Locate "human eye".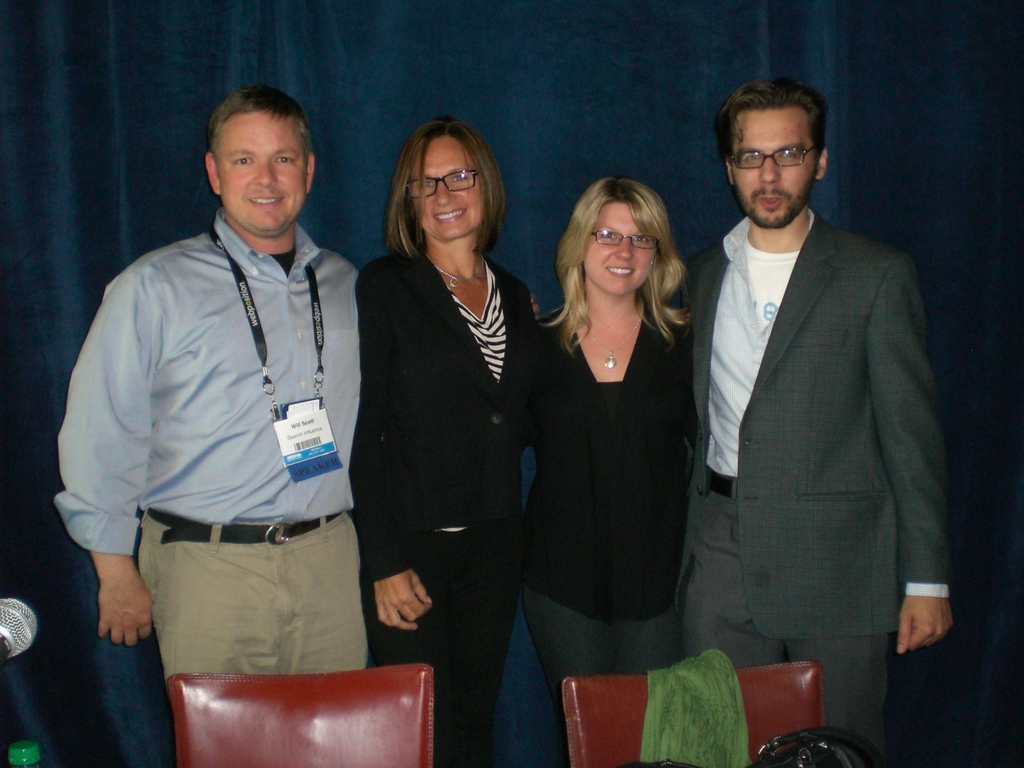
Bounding box: (422, 180, 433, 189).
